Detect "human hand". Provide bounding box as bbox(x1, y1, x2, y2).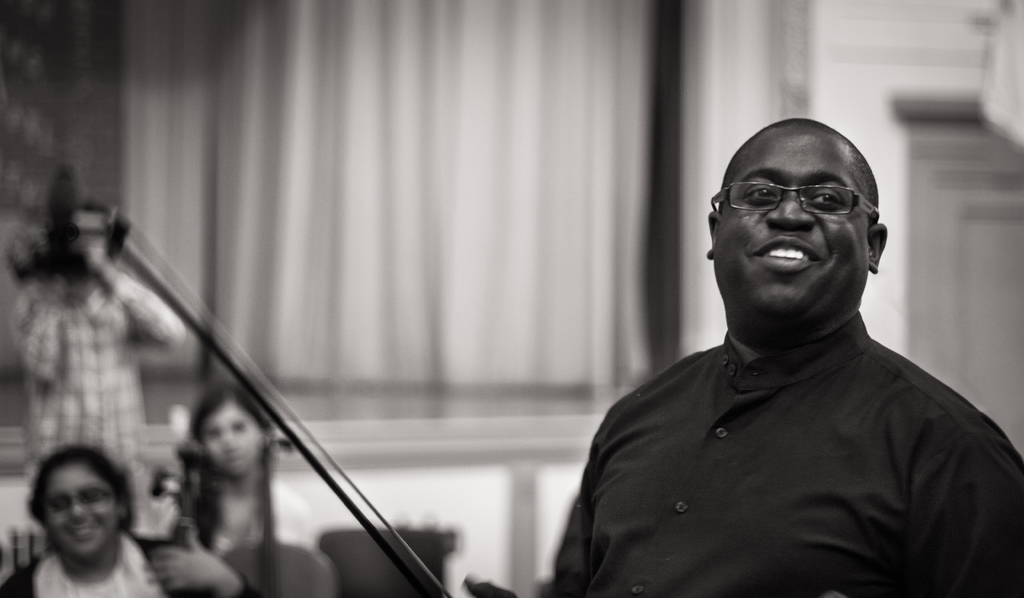
bbox(78, 230, 107, 271).
